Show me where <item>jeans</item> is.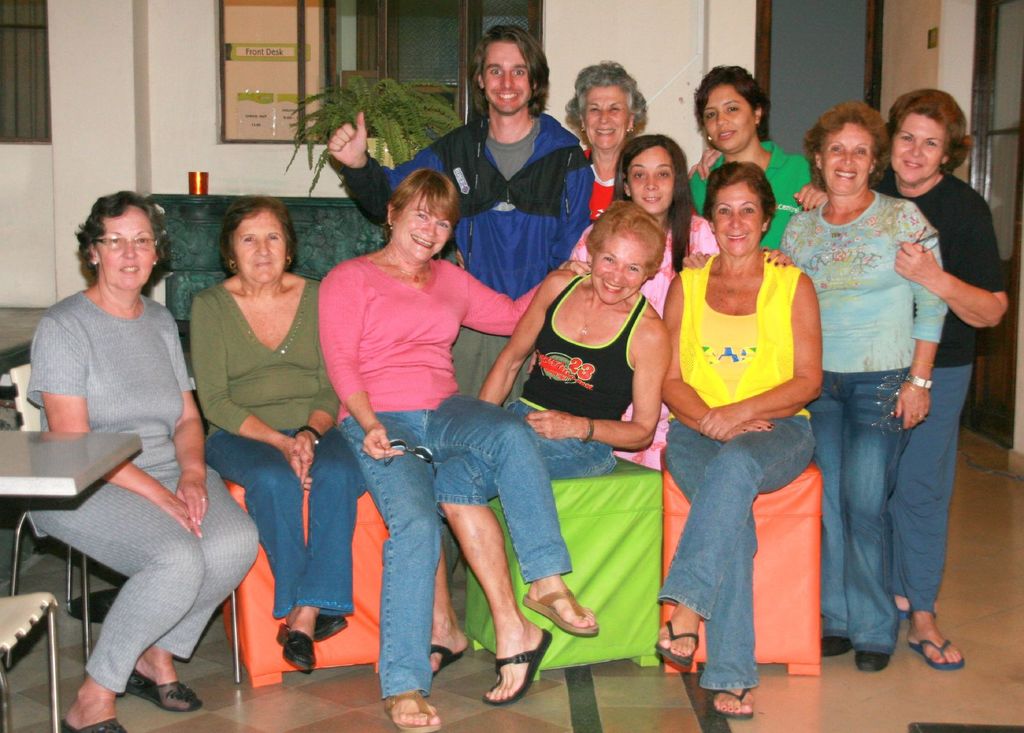
<item>jeans</item> is at detection(665, 413, 829, 691).
